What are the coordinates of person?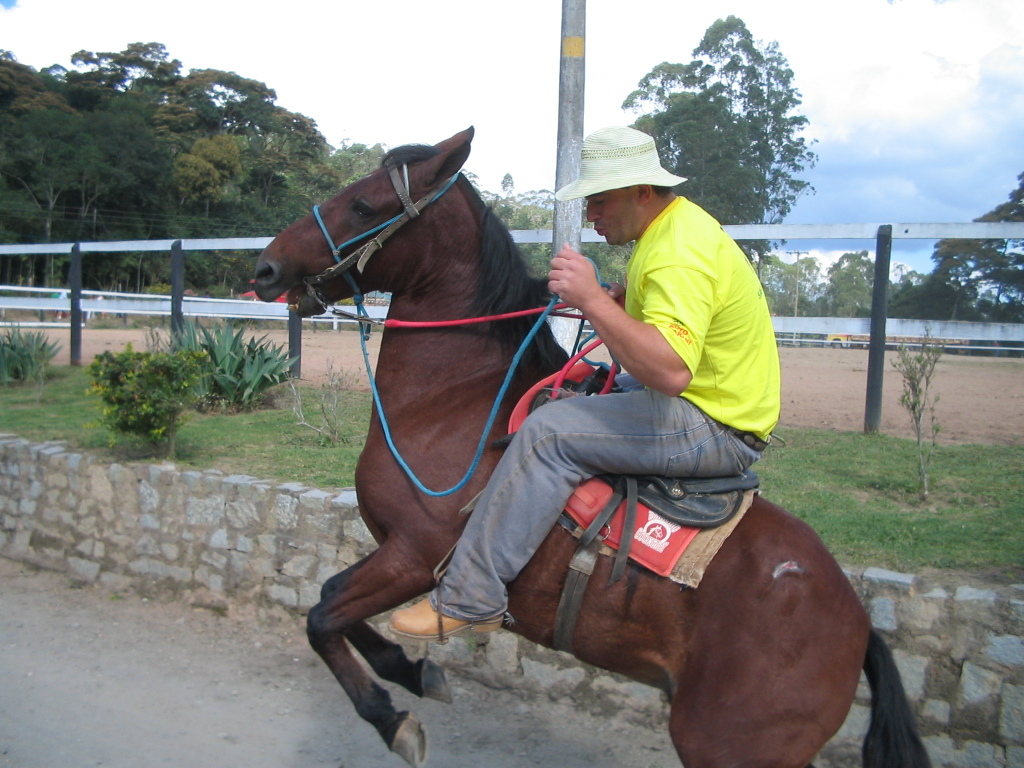
box=[512, 133, 790, 651].
